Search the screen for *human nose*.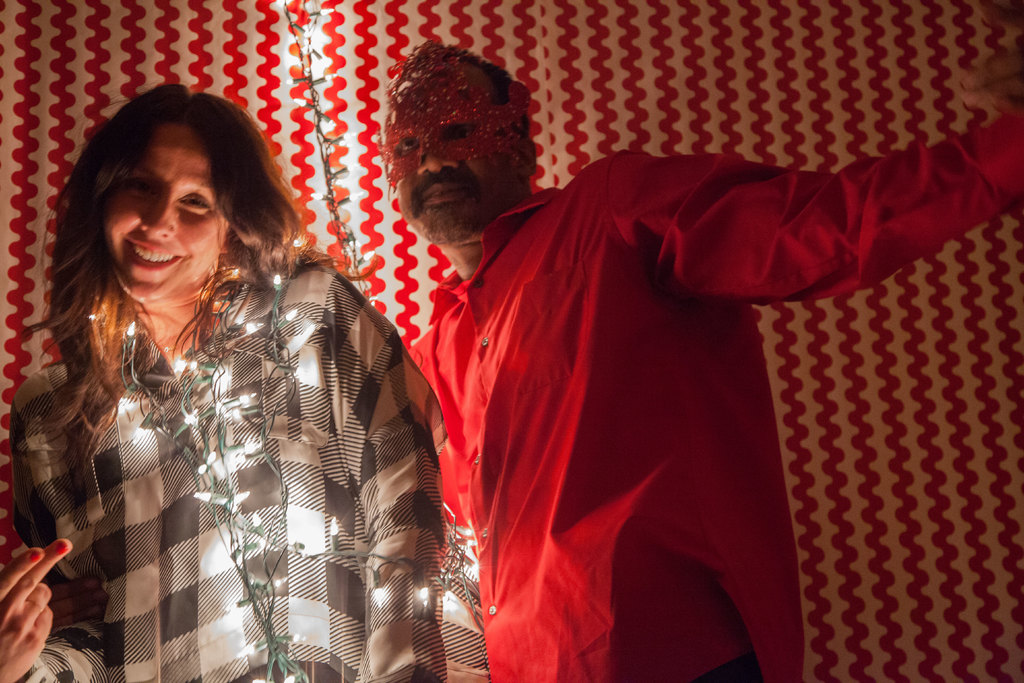
Found at [135,193,178,240].
